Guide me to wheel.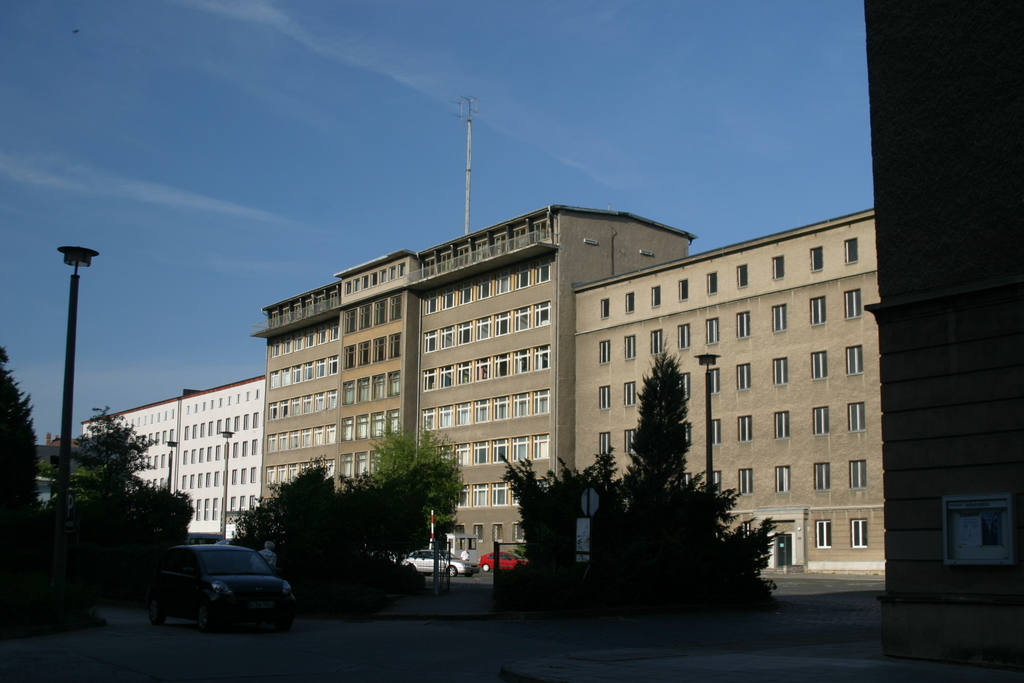
Guidance: 447, 562, 457, 576.
